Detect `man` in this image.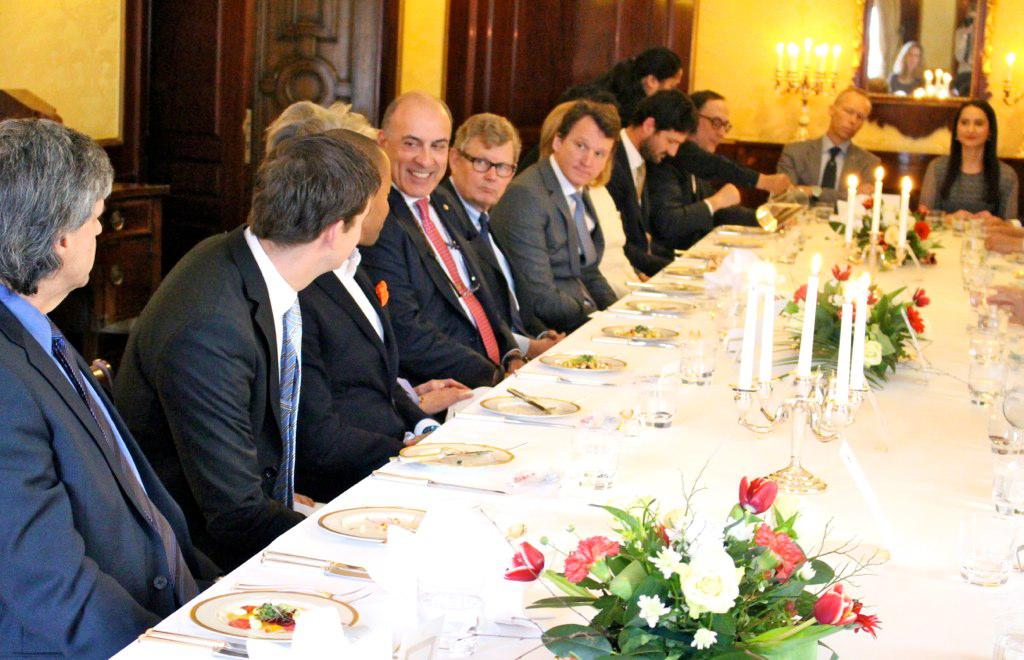
Detection: bbox(370, 85, 529, 403).
